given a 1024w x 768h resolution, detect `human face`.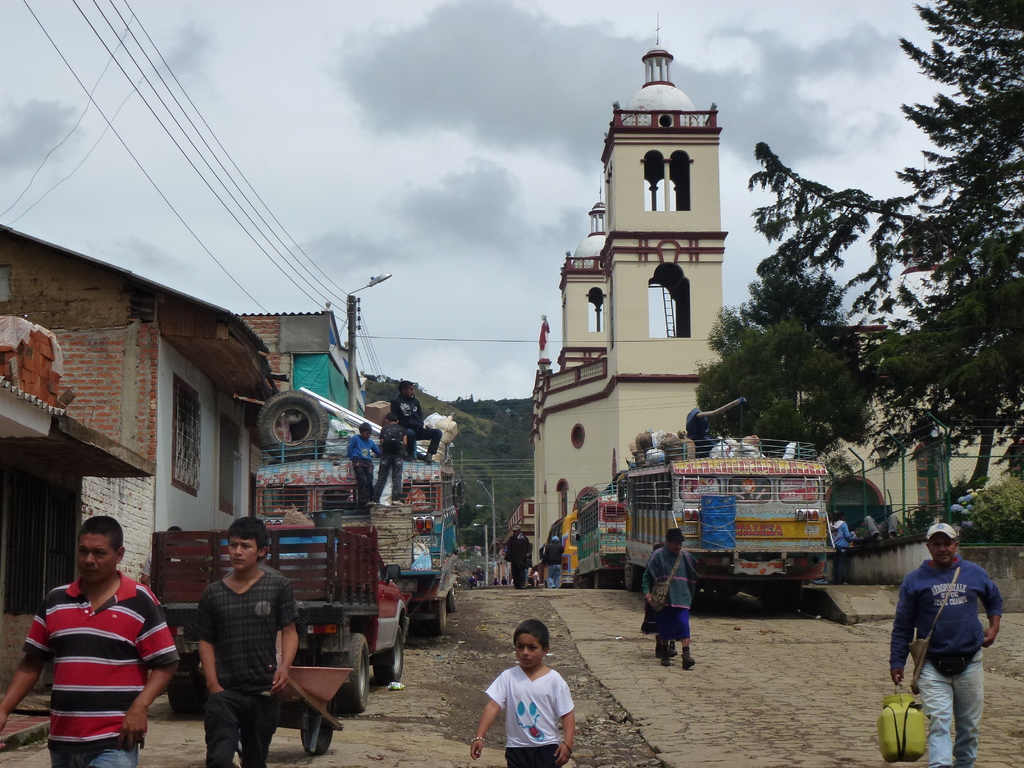
[79, 532, 116, 583].
